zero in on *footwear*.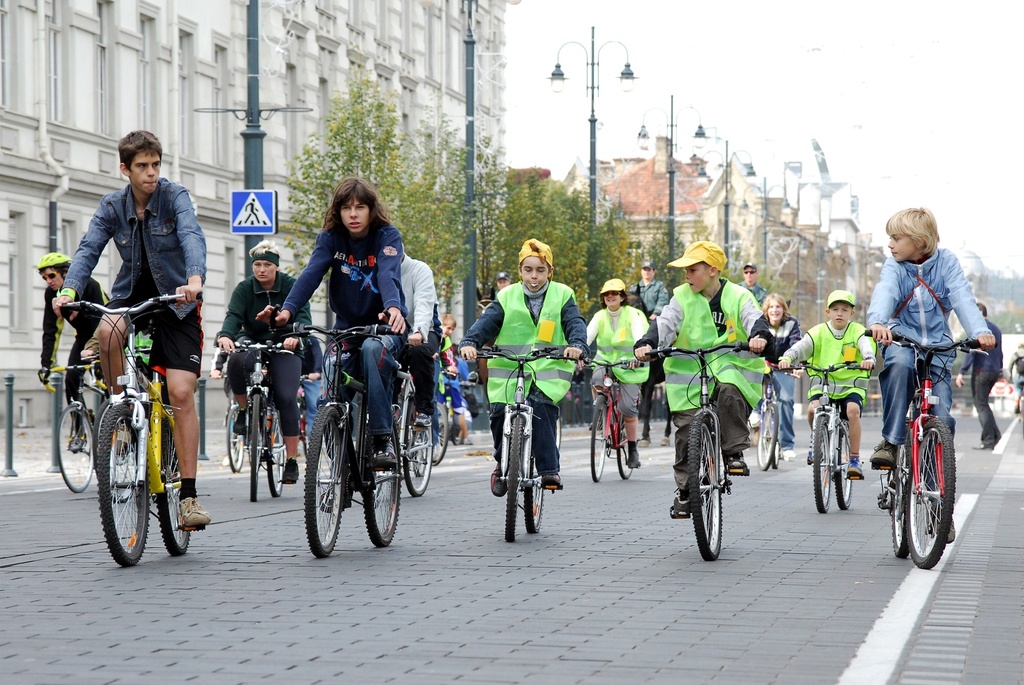
Zeroed in: [left=673, top=491, right=690, bottom=512].
